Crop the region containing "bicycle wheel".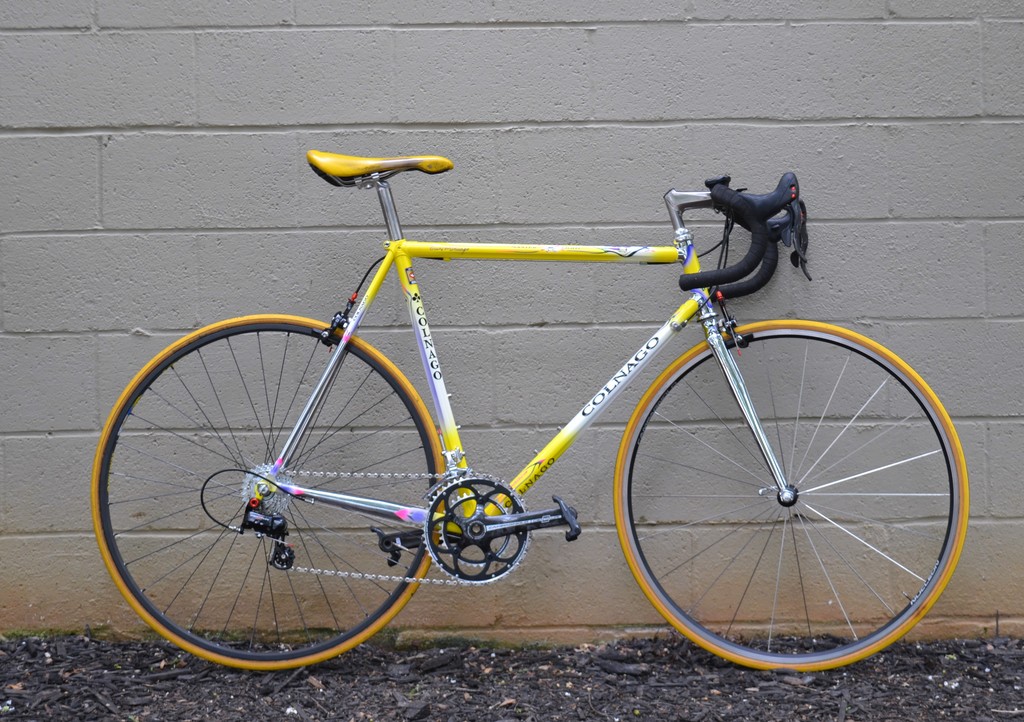
Crop region: 609/319/969/672.
